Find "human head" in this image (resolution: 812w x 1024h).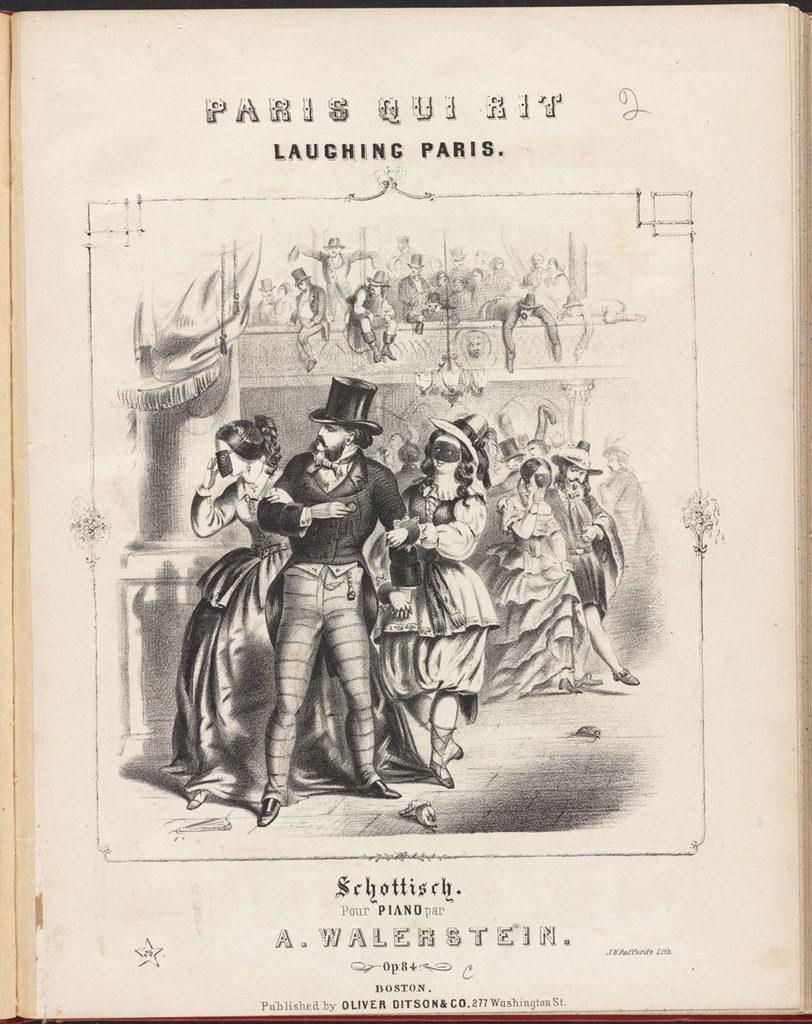
Rect(405, 253, 423, 276).
